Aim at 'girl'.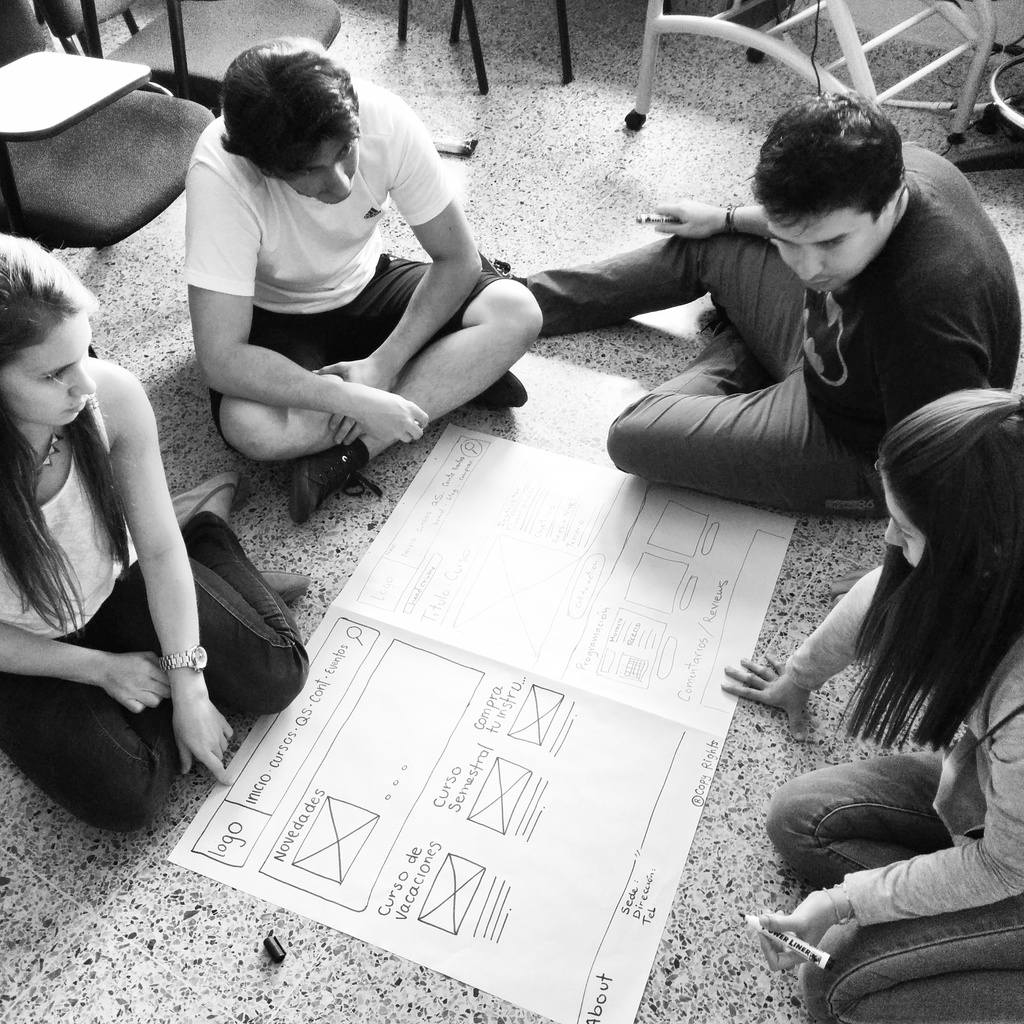
Aimed at {"left": 1, "top": 234, "right": 311, "bottom": 827}.
